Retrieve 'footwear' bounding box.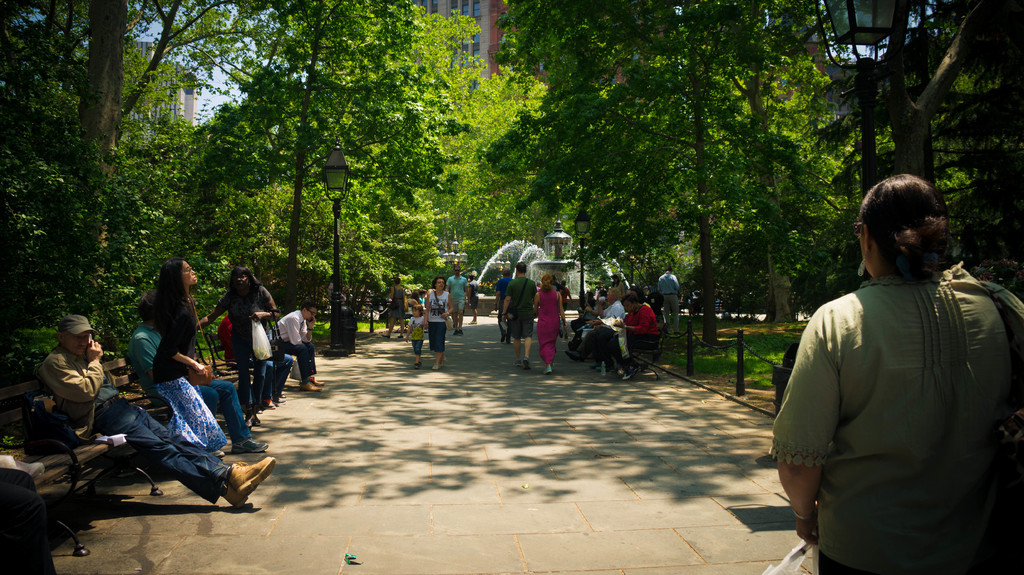
Bounding box: pyautogui.locateOnScreen(383, 334, 390, 340).
